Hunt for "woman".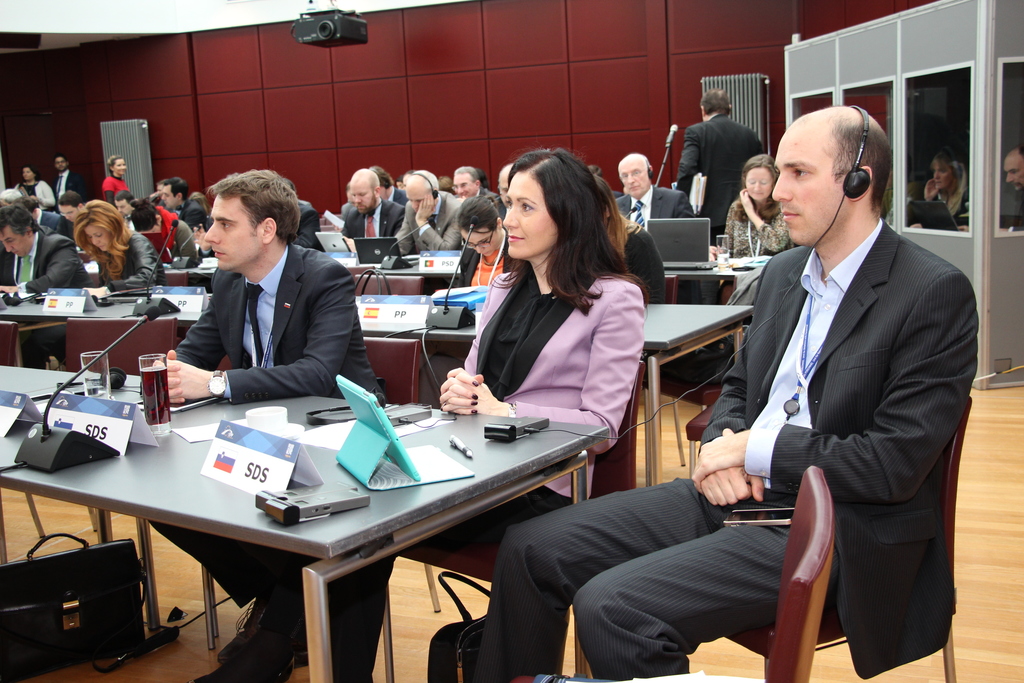
Hunted down at 707/156/792/308.
